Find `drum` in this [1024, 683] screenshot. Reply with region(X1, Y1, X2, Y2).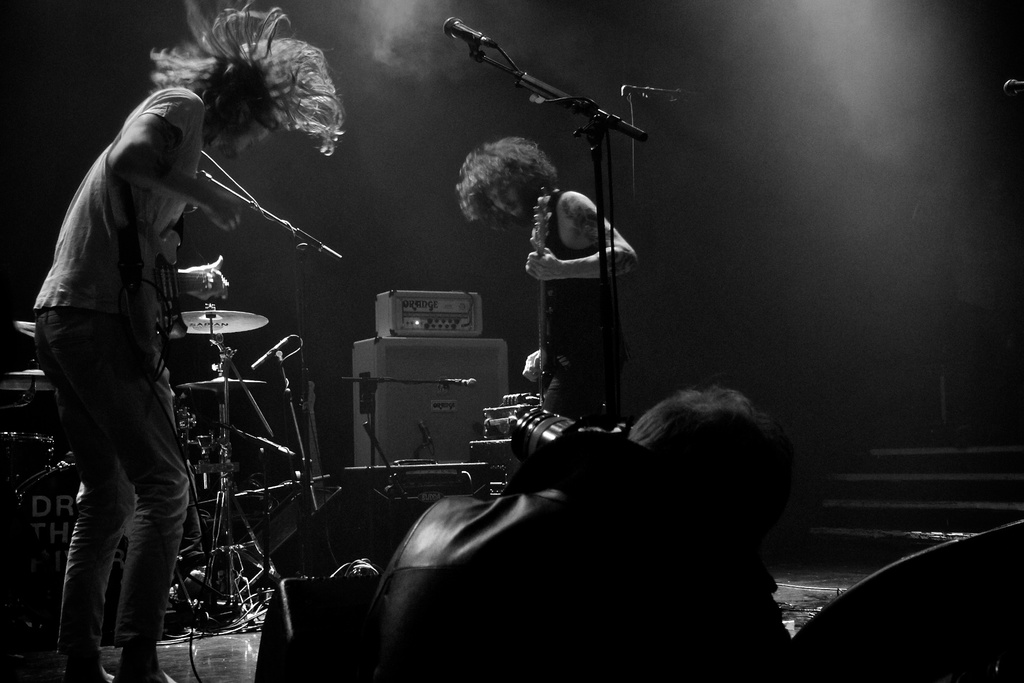
region(0, 434, 51, 485).
